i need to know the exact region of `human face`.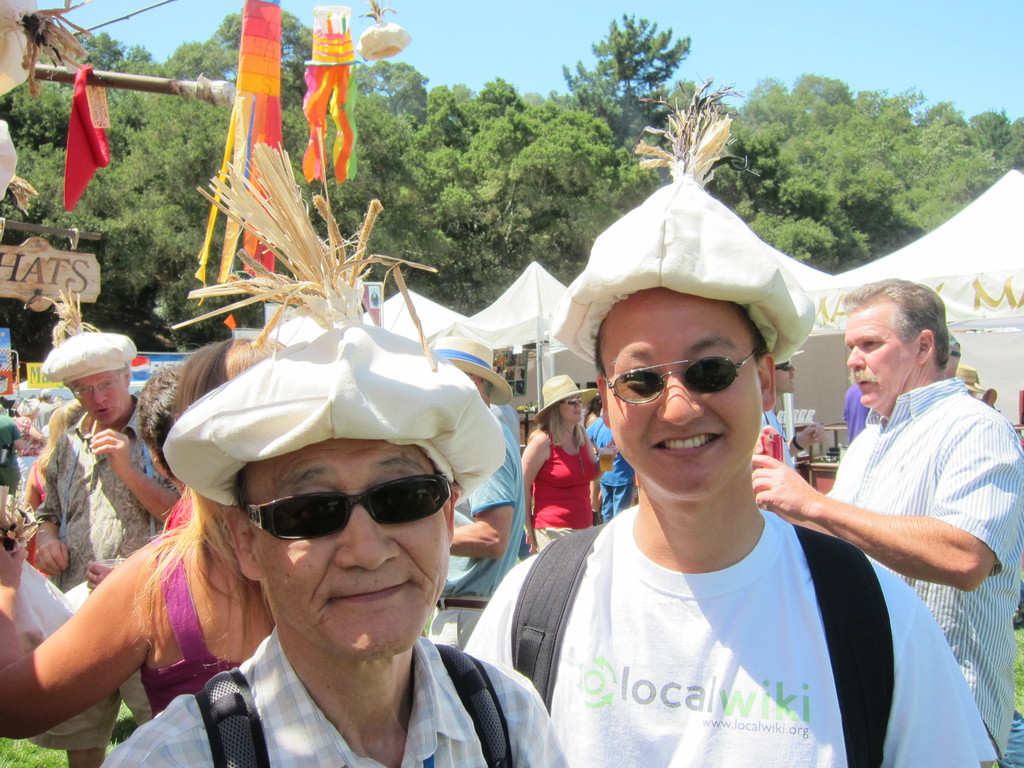
Region: pyautogui.locateOnScreen(559, 392, 585, 420).
